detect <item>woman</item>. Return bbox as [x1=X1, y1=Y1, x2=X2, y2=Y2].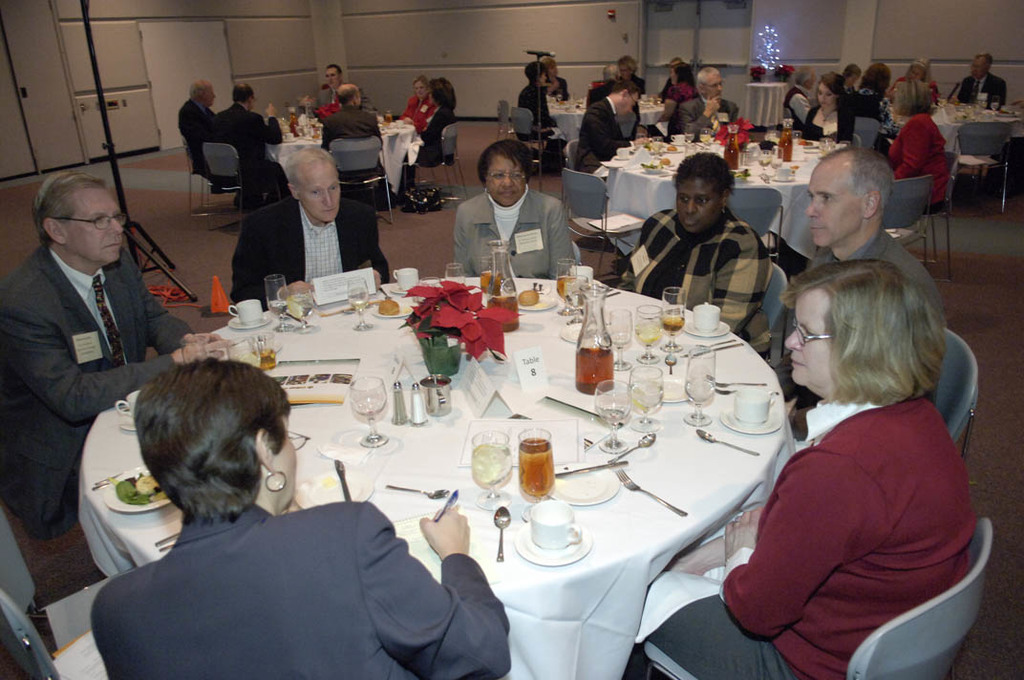
[x1=616, y1=155, x2=779, y2=345].
